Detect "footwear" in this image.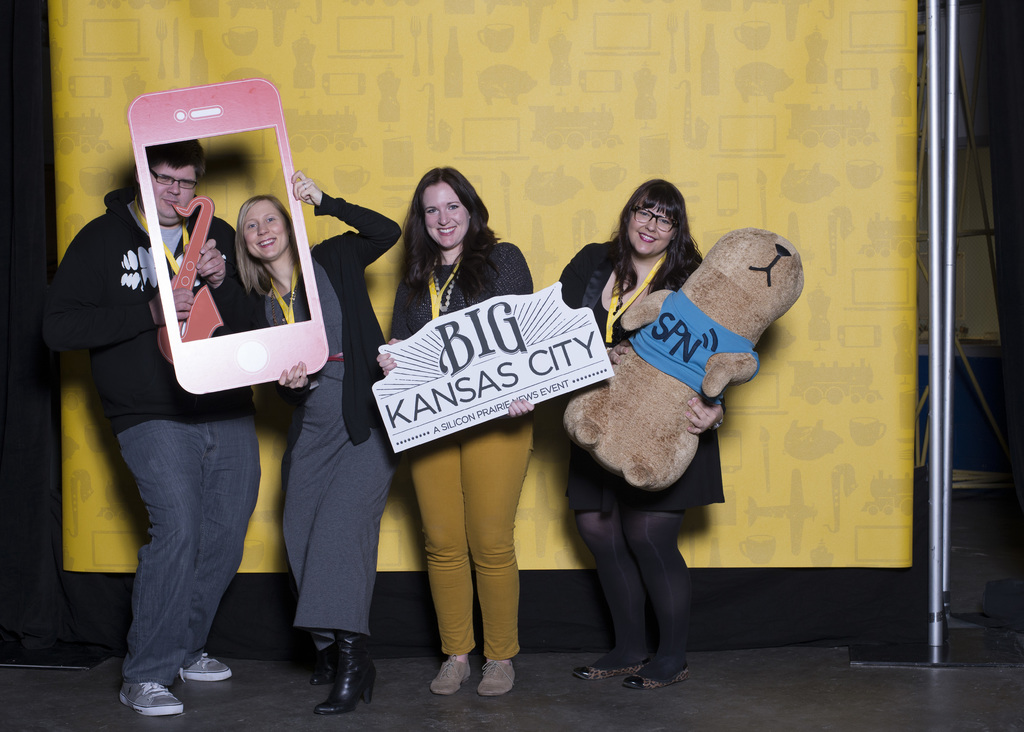
Detection: select_region(115, 683, 181, 715).
